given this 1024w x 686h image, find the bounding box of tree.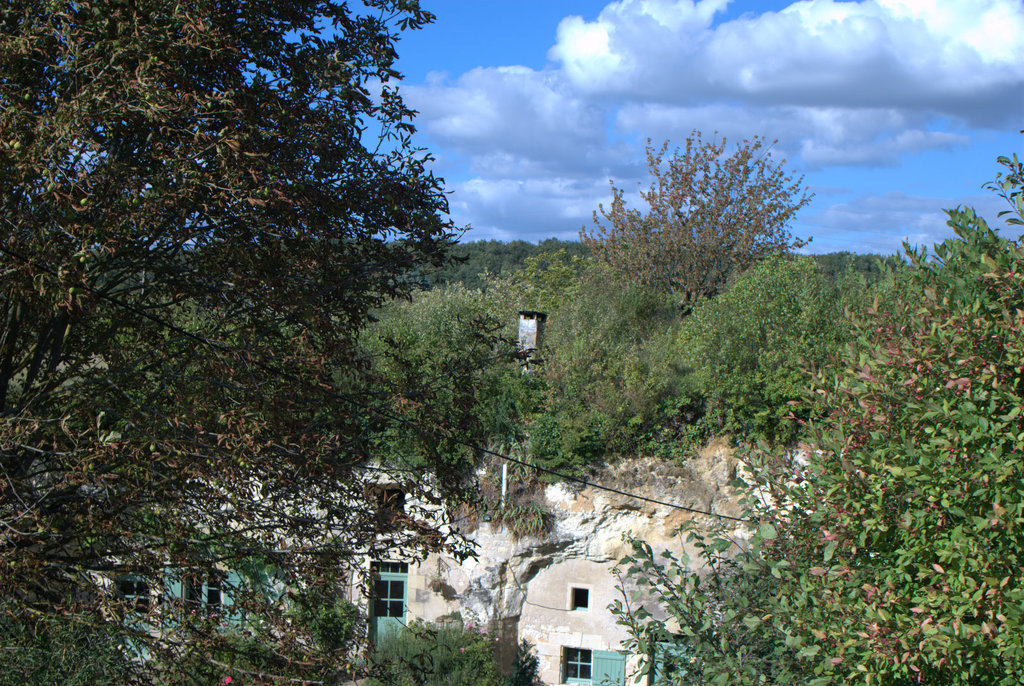
(left=588, top=123, right=816, bottom=331).
